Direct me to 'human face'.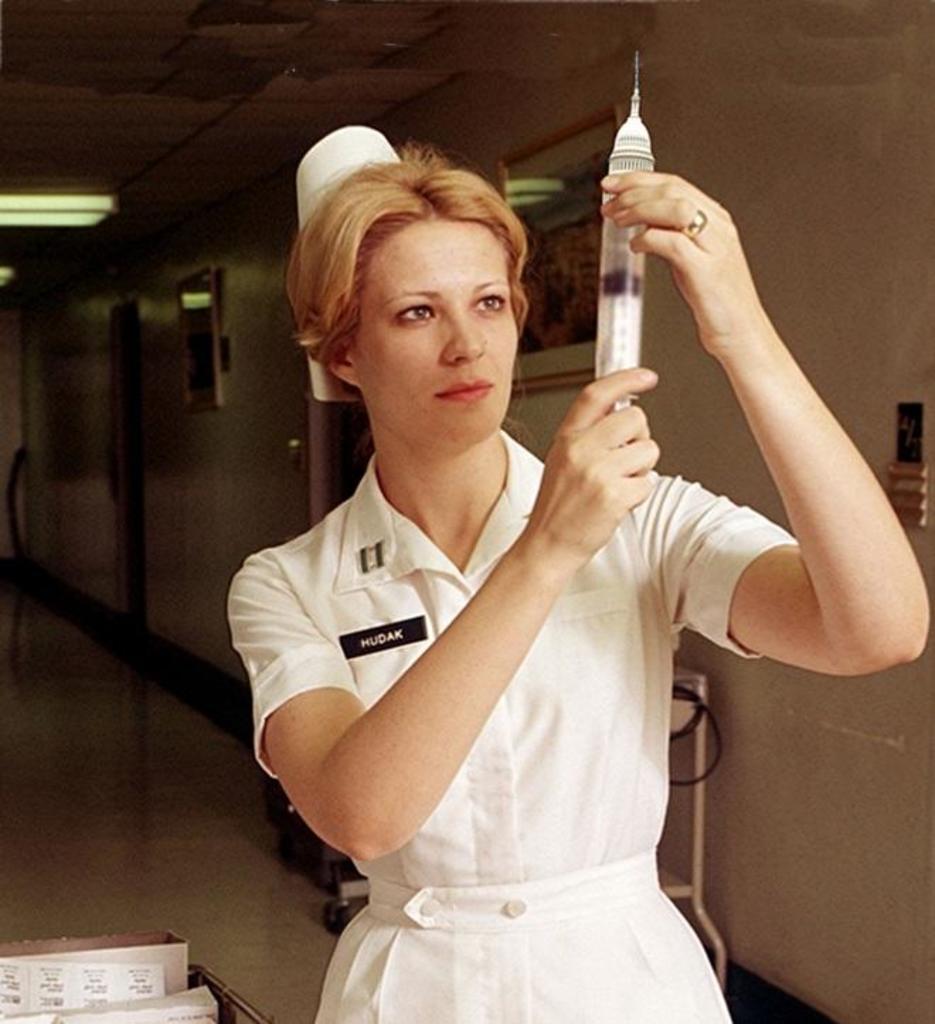
Direction: box(346, 222, 516, 445).
